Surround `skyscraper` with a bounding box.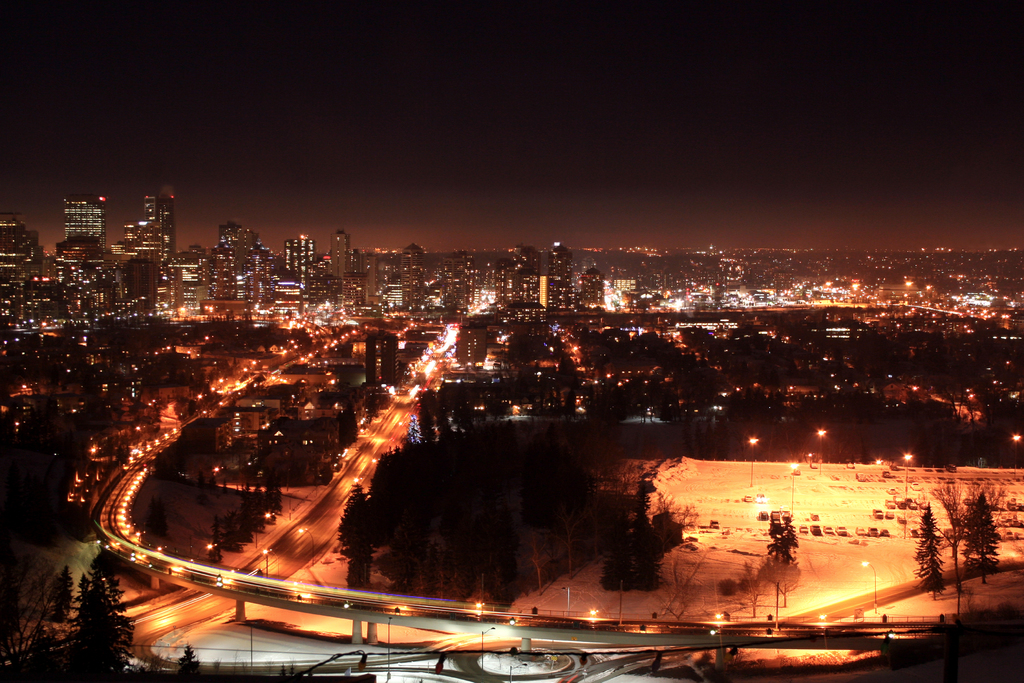
locate(63, 198, 106, 247).
